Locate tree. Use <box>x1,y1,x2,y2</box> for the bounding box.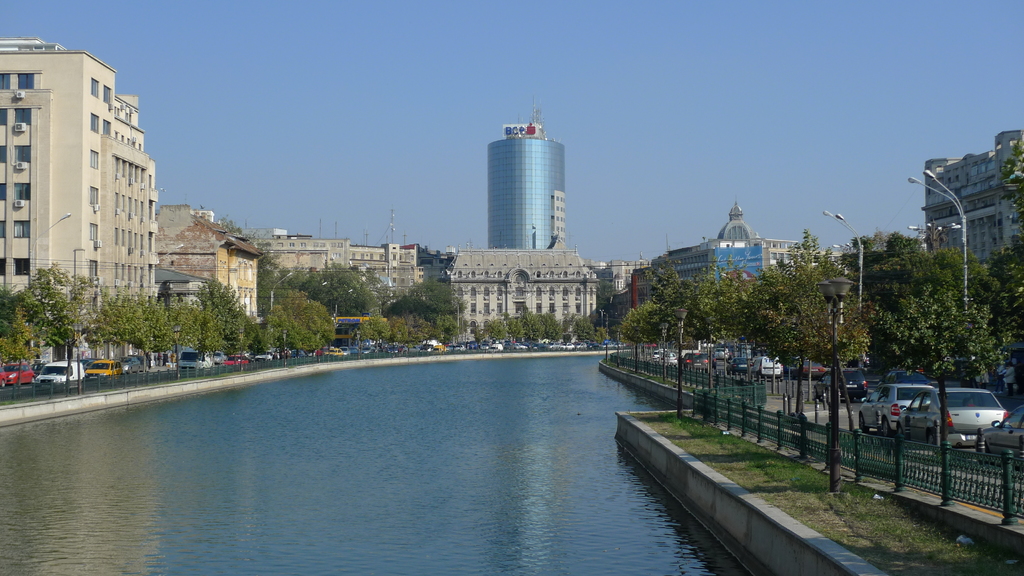
<box>998,141,1023,261</box>.
